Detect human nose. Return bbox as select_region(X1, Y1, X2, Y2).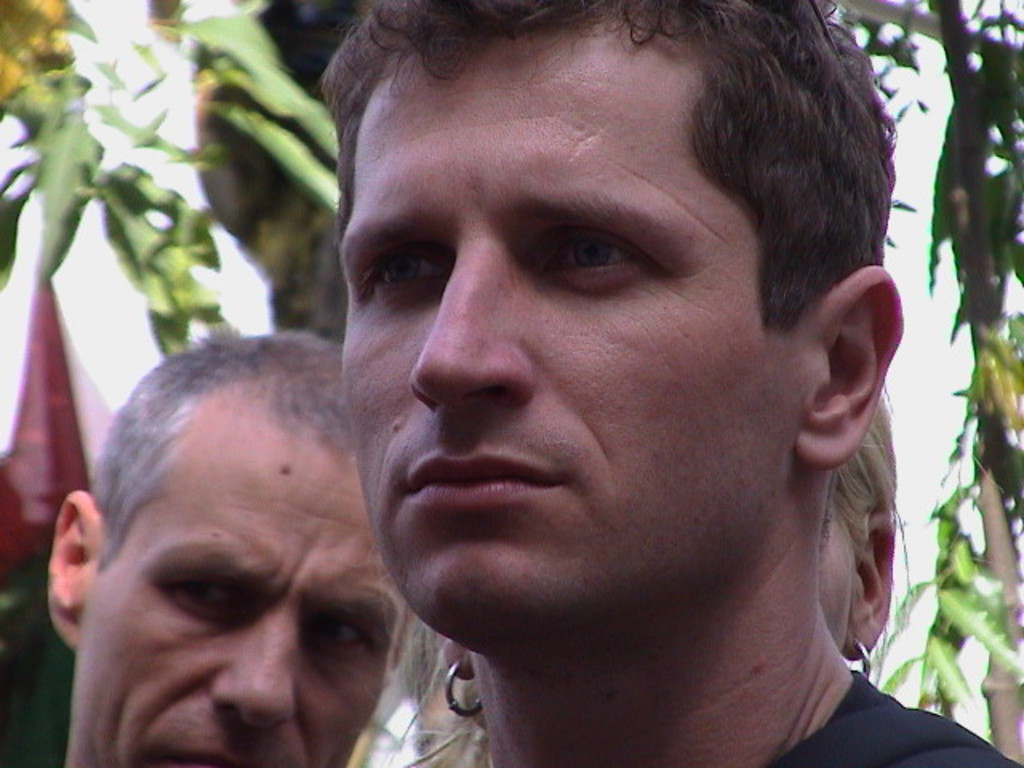
select_region(214, 611, 299, 728).
